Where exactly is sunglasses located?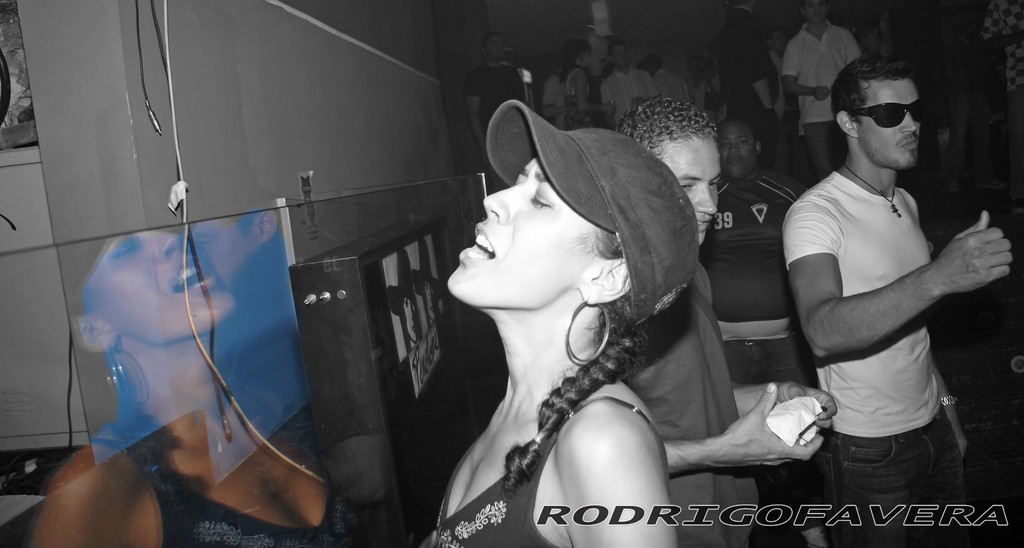
Its bounding box is box(854, 101, 929, 129).
